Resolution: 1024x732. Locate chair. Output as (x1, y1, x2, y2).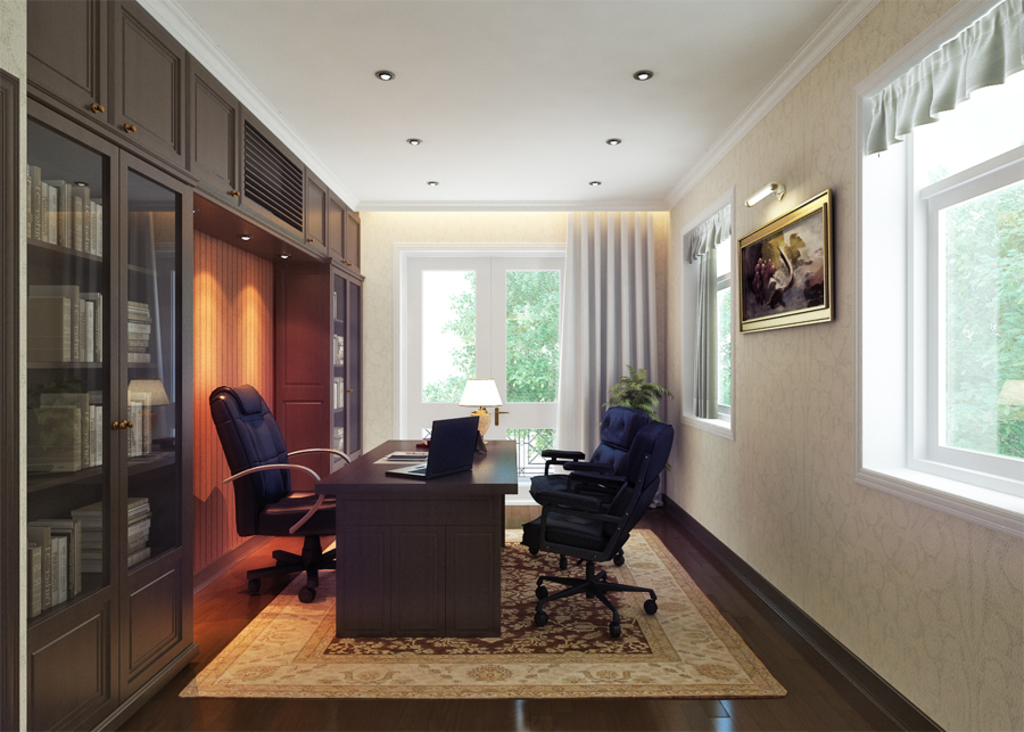
(520, 417, 676, 639).
